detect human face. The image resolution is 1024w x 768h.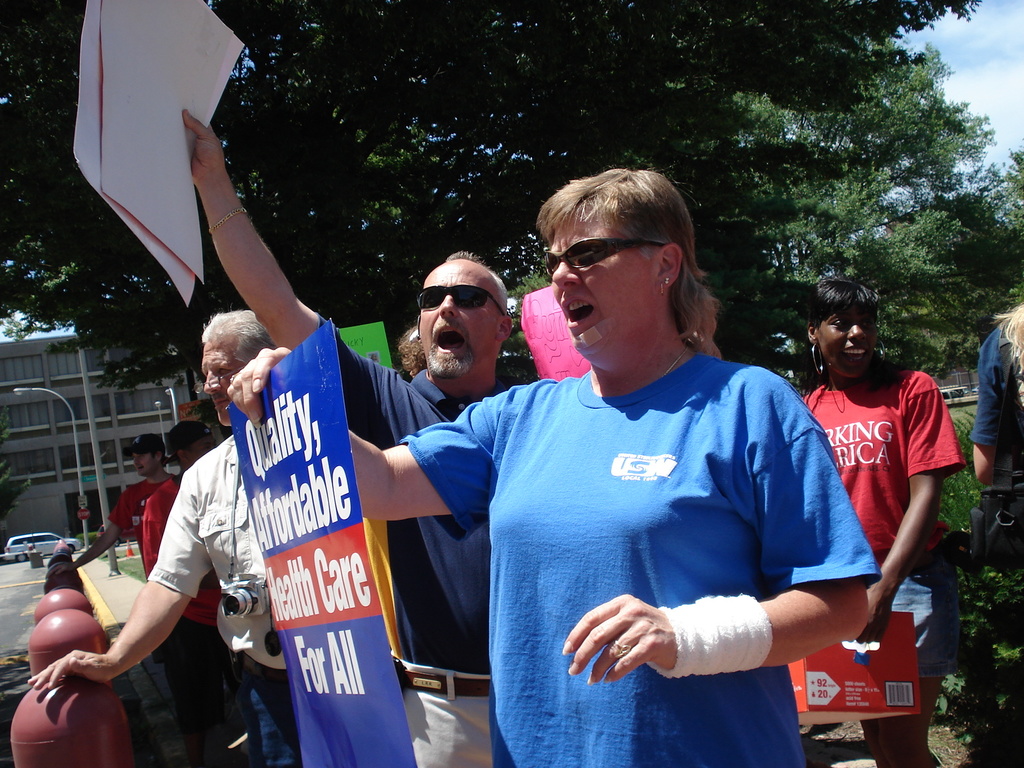
201 342 242 428.
